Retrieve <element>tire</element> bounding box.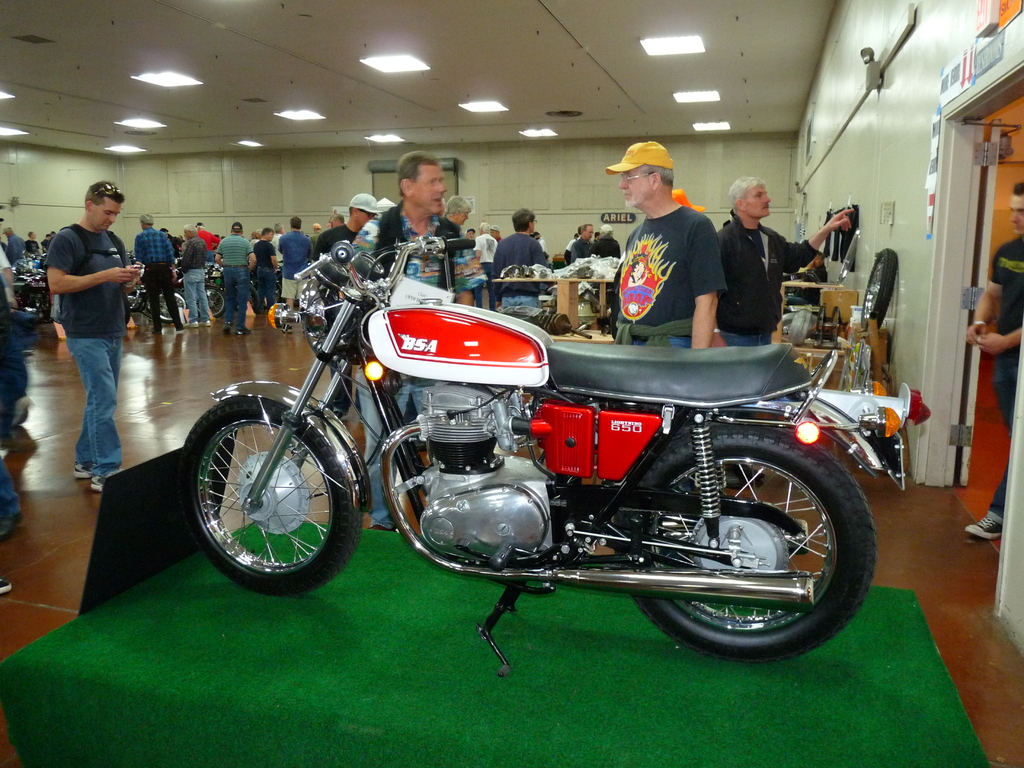
Bounding box: {"left": 143, "top": 282, "right": 186, "bottom": 323}.
